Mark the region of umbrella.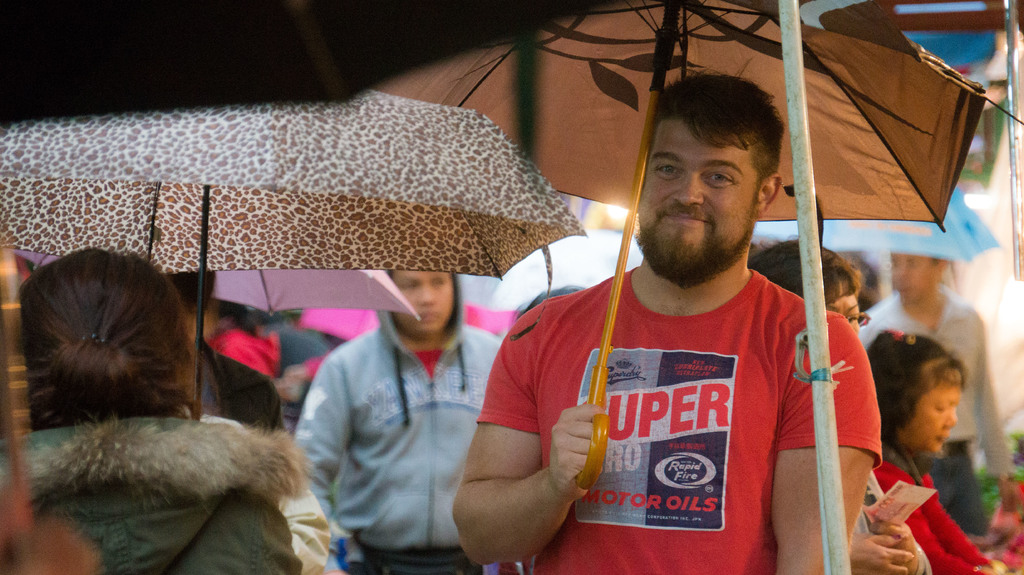
Region: pyautogui.locateOnScreen(12, 256, 420, 322).
